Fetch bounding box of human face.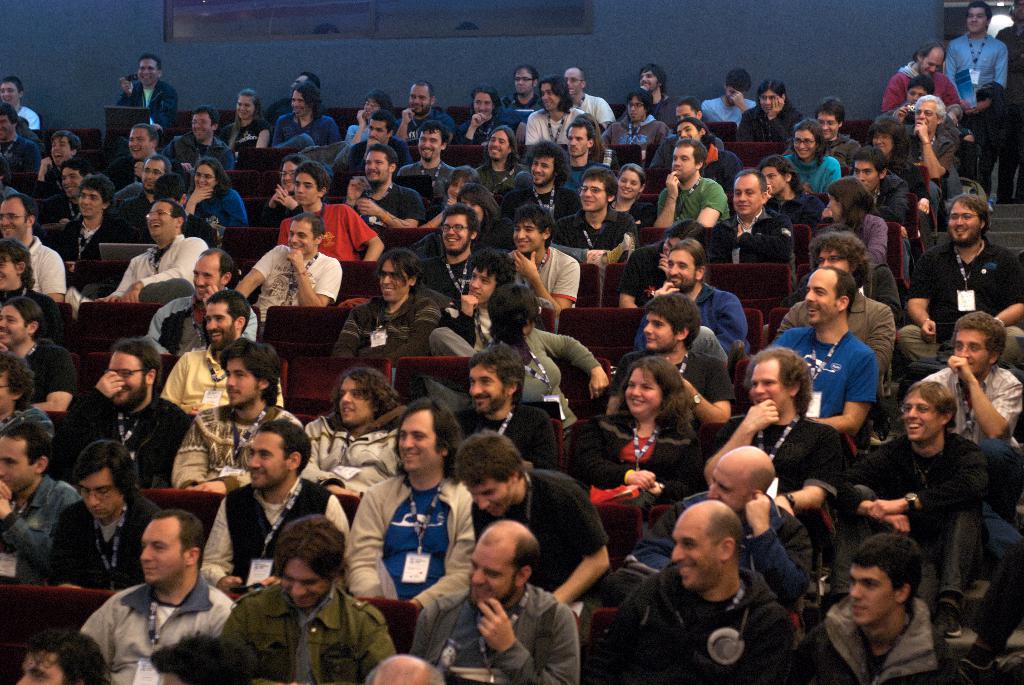
Bbox: select_region(379, 254, 410, 302).
